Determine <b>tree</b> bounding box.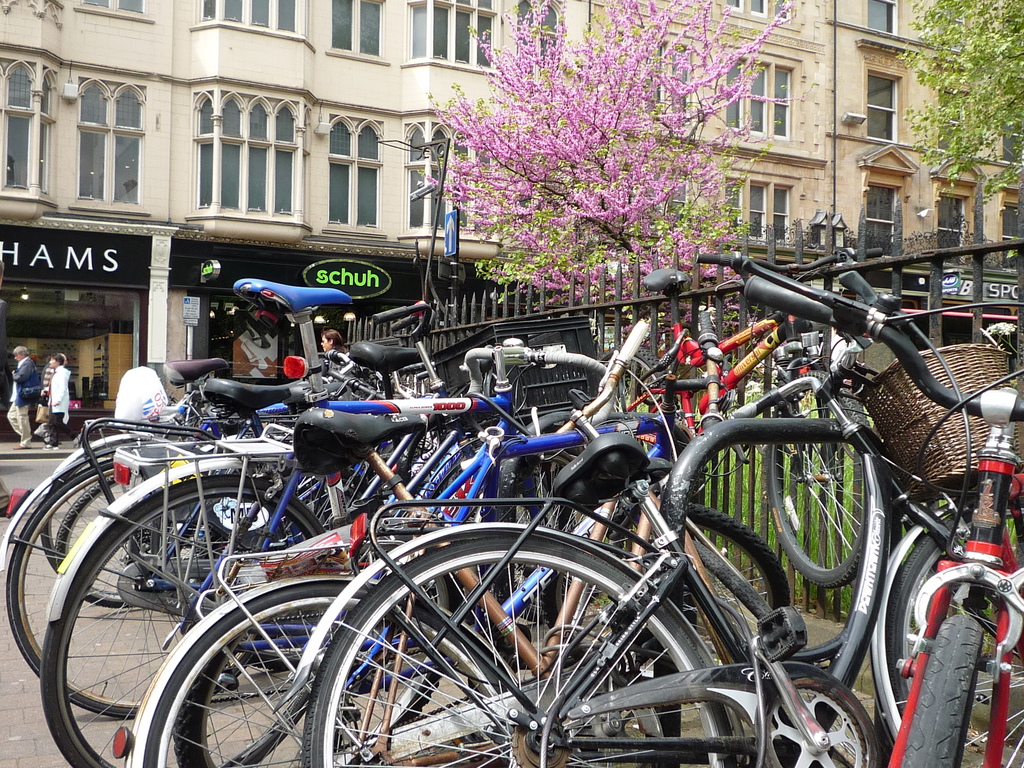
Determined: {"left": 905, "top": 0, "right": 1018, "bottom": 221}.
